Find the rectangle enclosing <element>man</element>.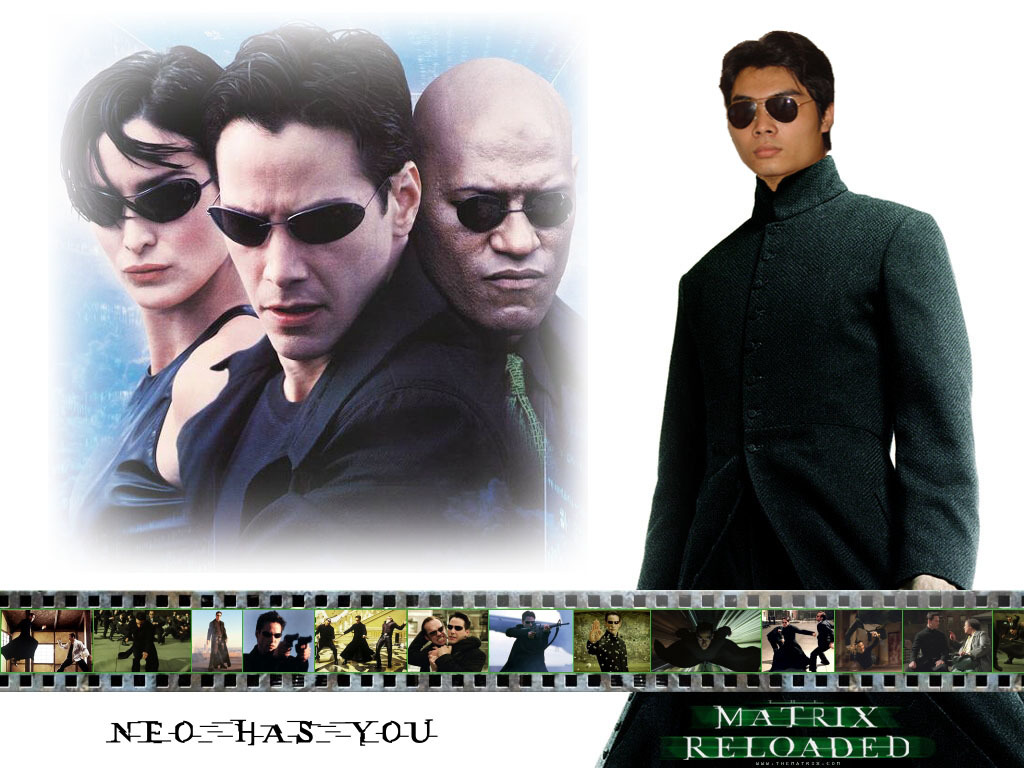
[x1=766, y1=618, x2=812, y2=672].
